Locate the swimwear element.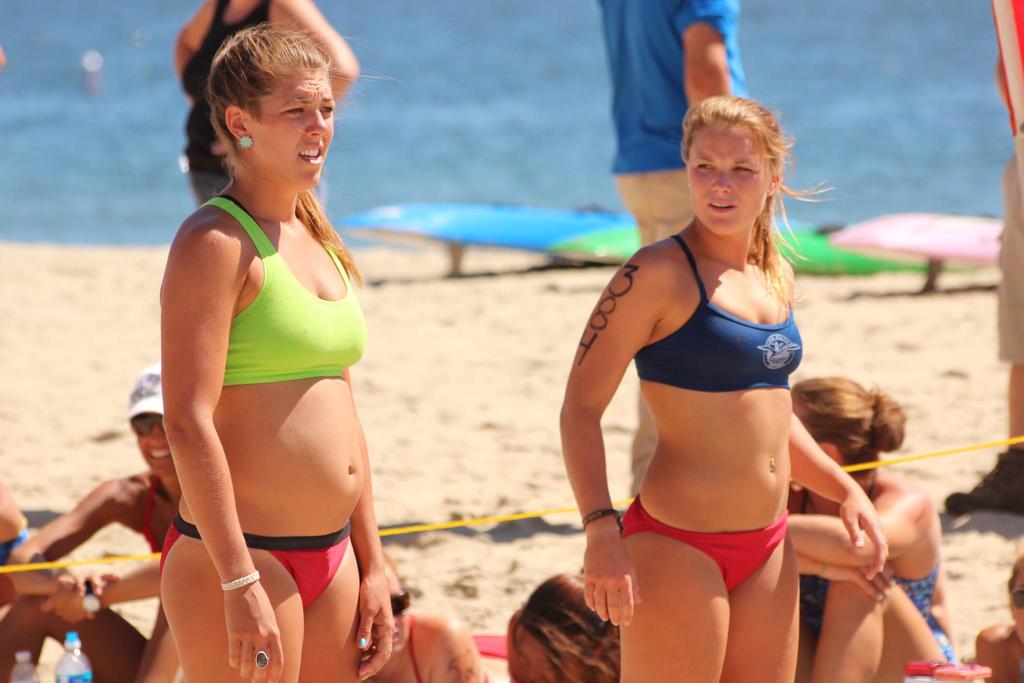
Element bbox: bbox(623, 495, 790, 599).
